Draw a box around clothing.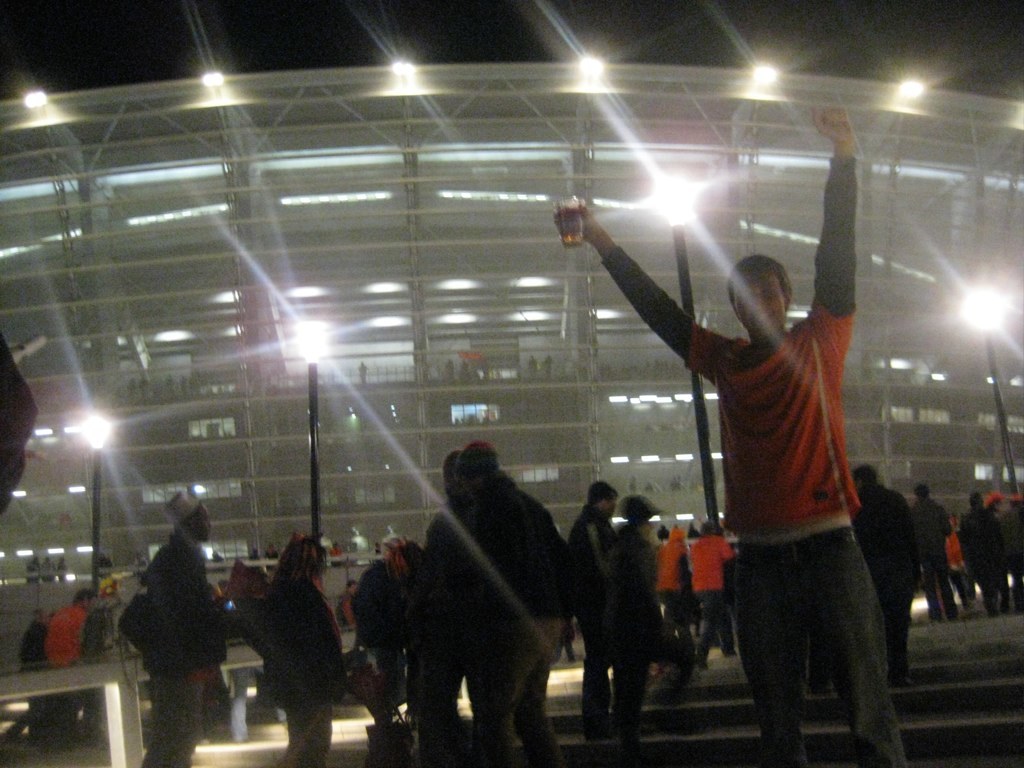
<bbox>656, 538, 686, 644</bbox>.
